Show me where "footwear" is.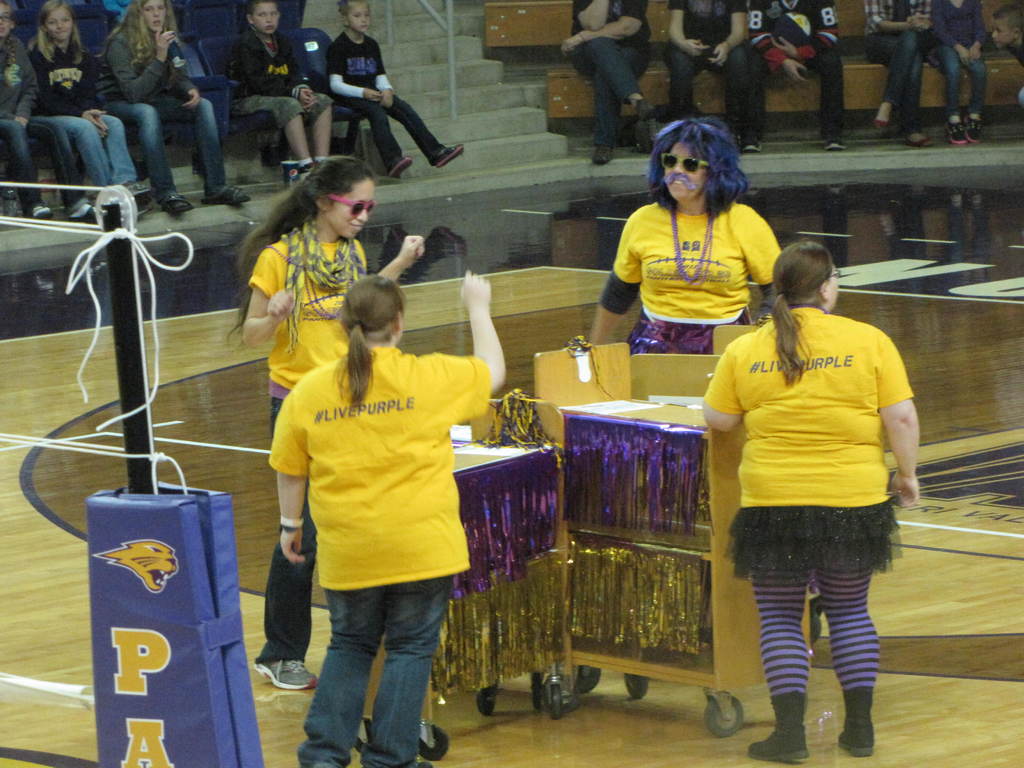
"footwear" is at bbox(29, 205, 45, 221).
